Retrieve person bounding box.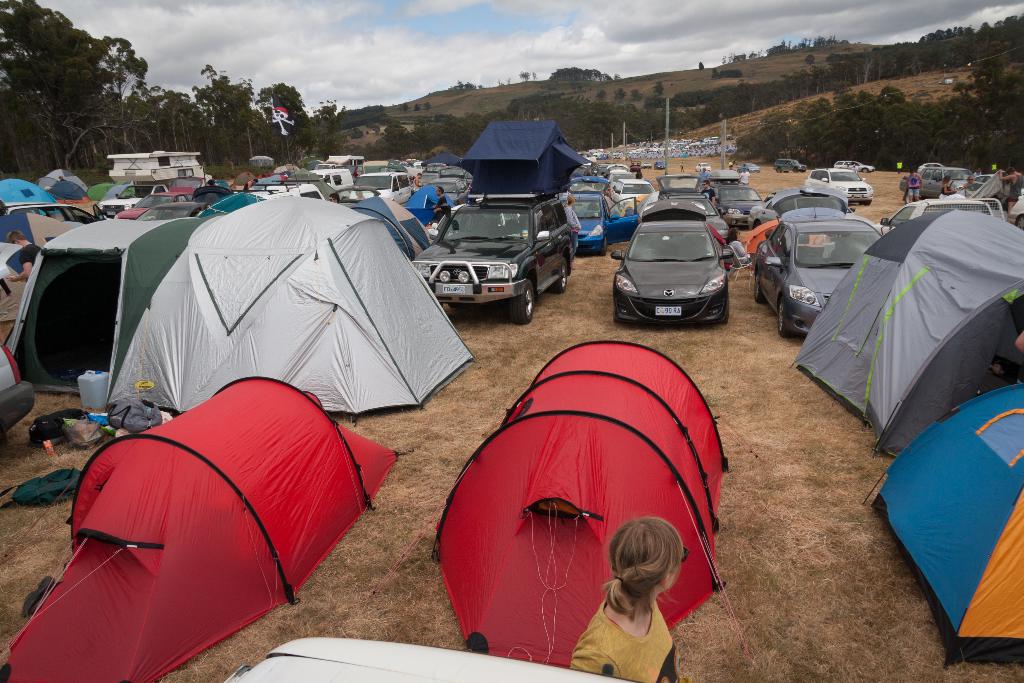
Bounding box: (x1=433, y1=189, x2=457, y2=226).
